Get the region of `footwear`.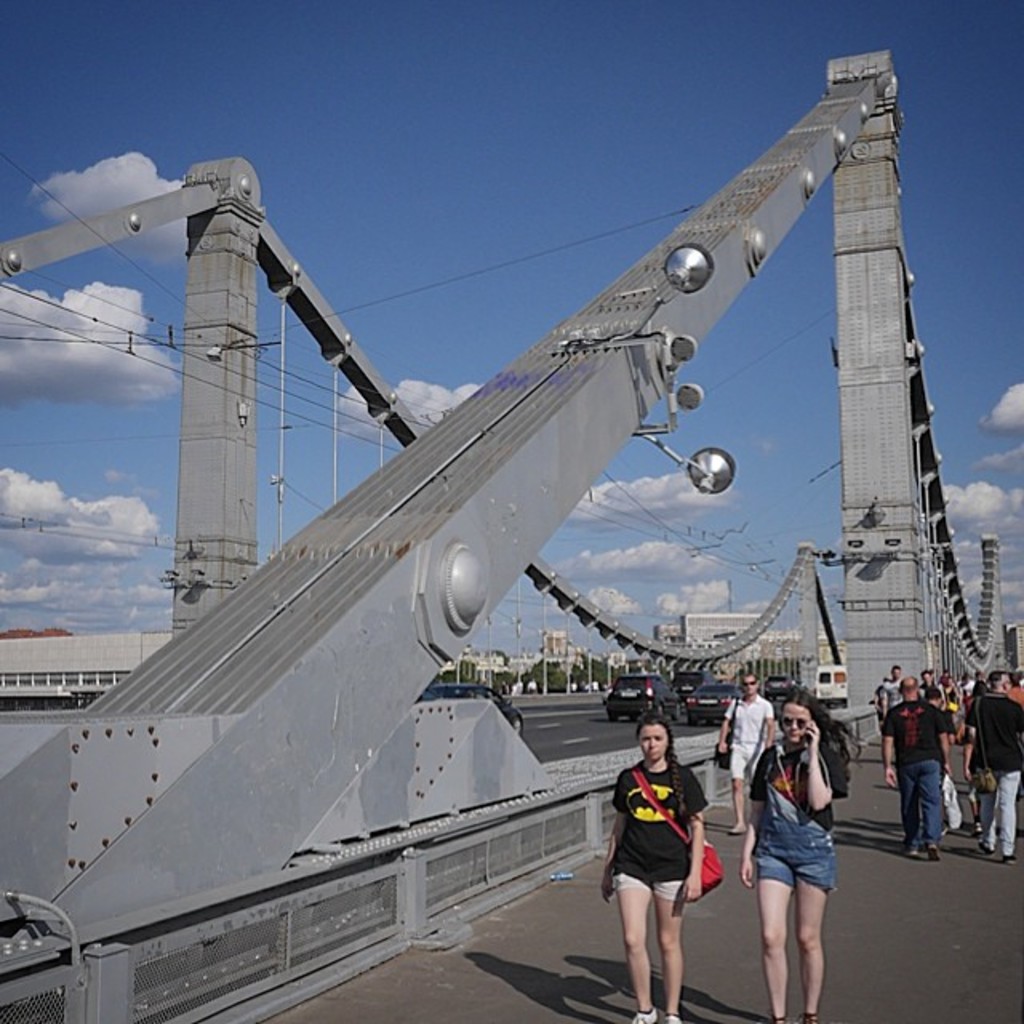
[left=968, top=822, right=981, bottom=843].
